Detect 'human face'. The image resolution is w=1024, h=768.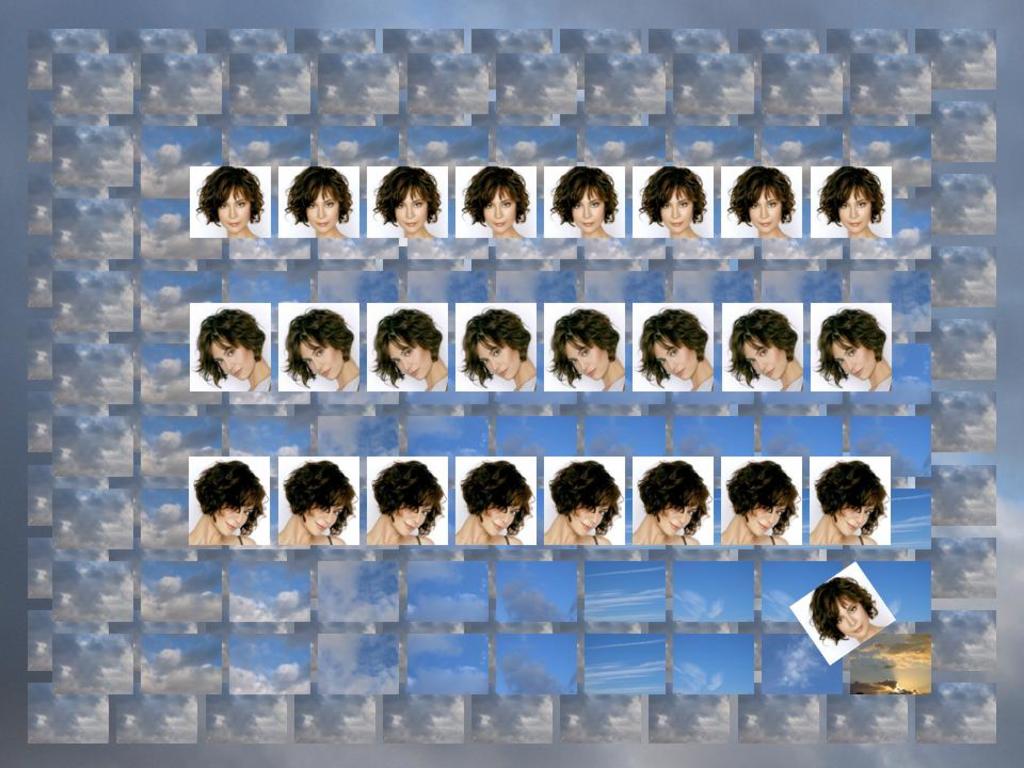
left=225, top=497, right=252, bottom=531.
